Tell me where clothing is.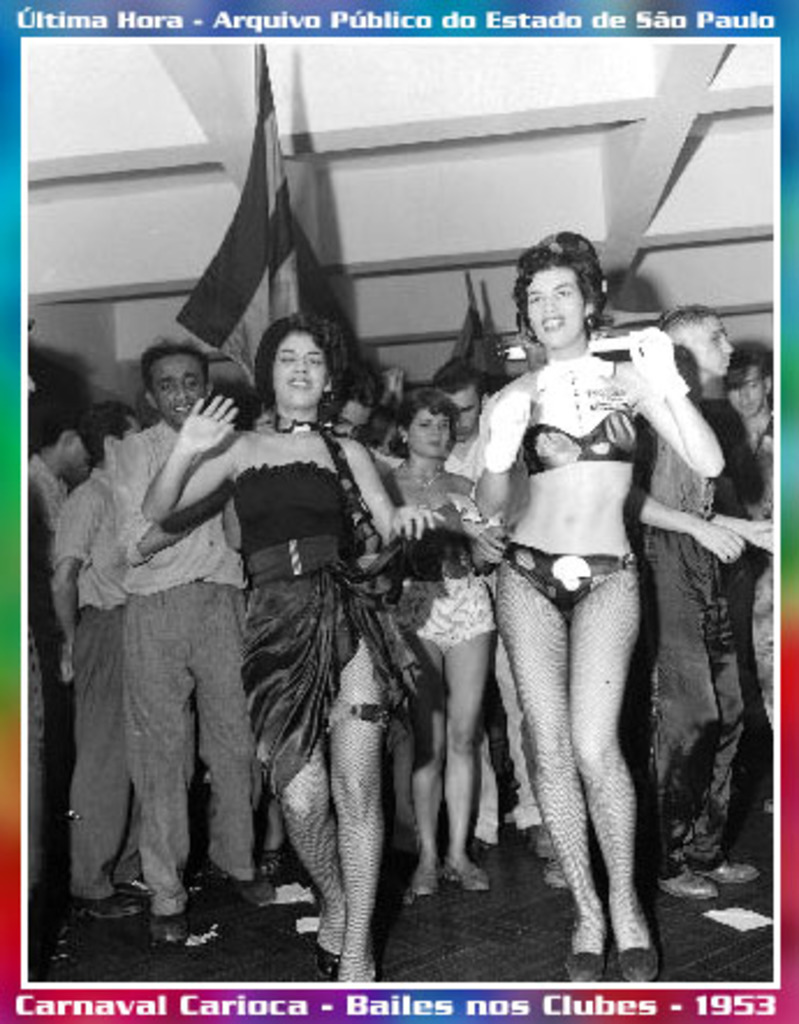
clothing is at crop(234, 456, 454, 799).
